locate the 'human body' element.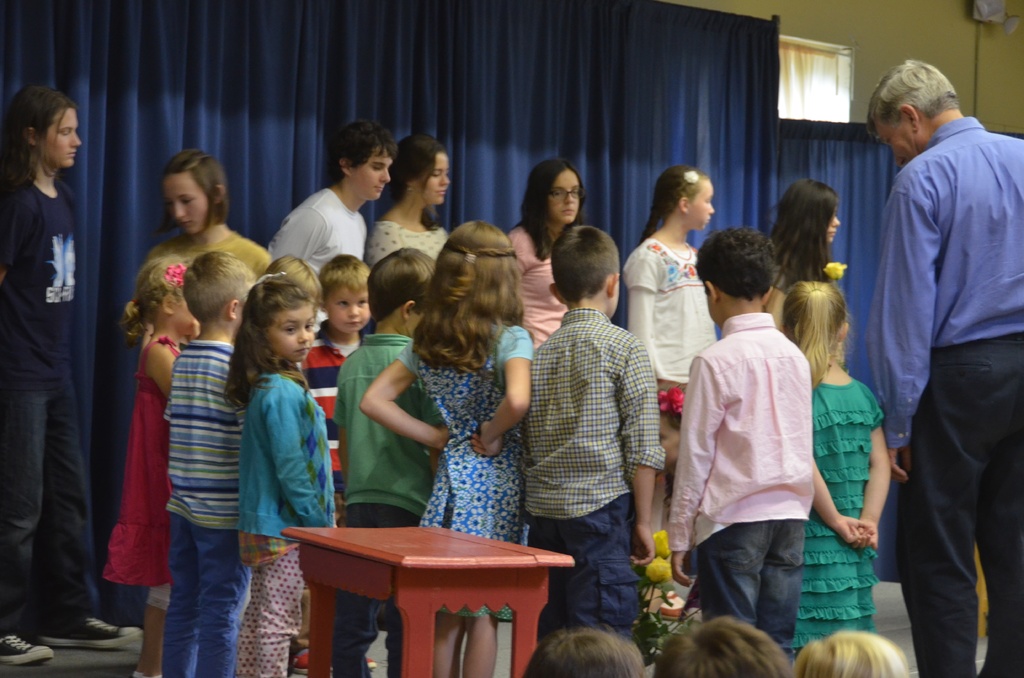
Element bbox: [left=662, top=222, right=814, bottom=649].
